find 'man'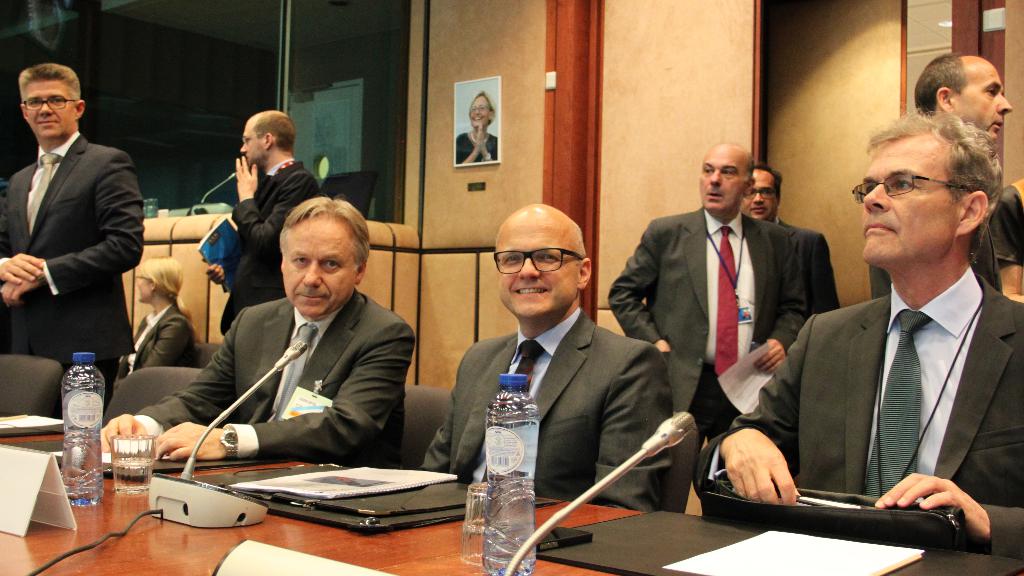
bbox=(205, 112, 329, 334)
